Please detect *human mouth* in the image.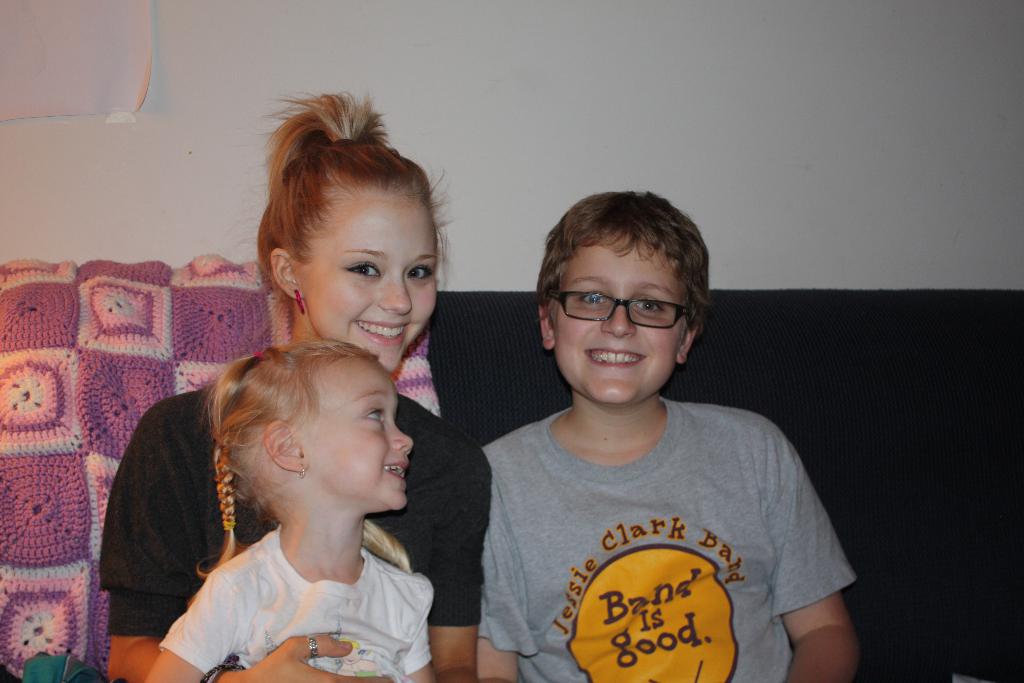
[352, 322, 412, 348].
